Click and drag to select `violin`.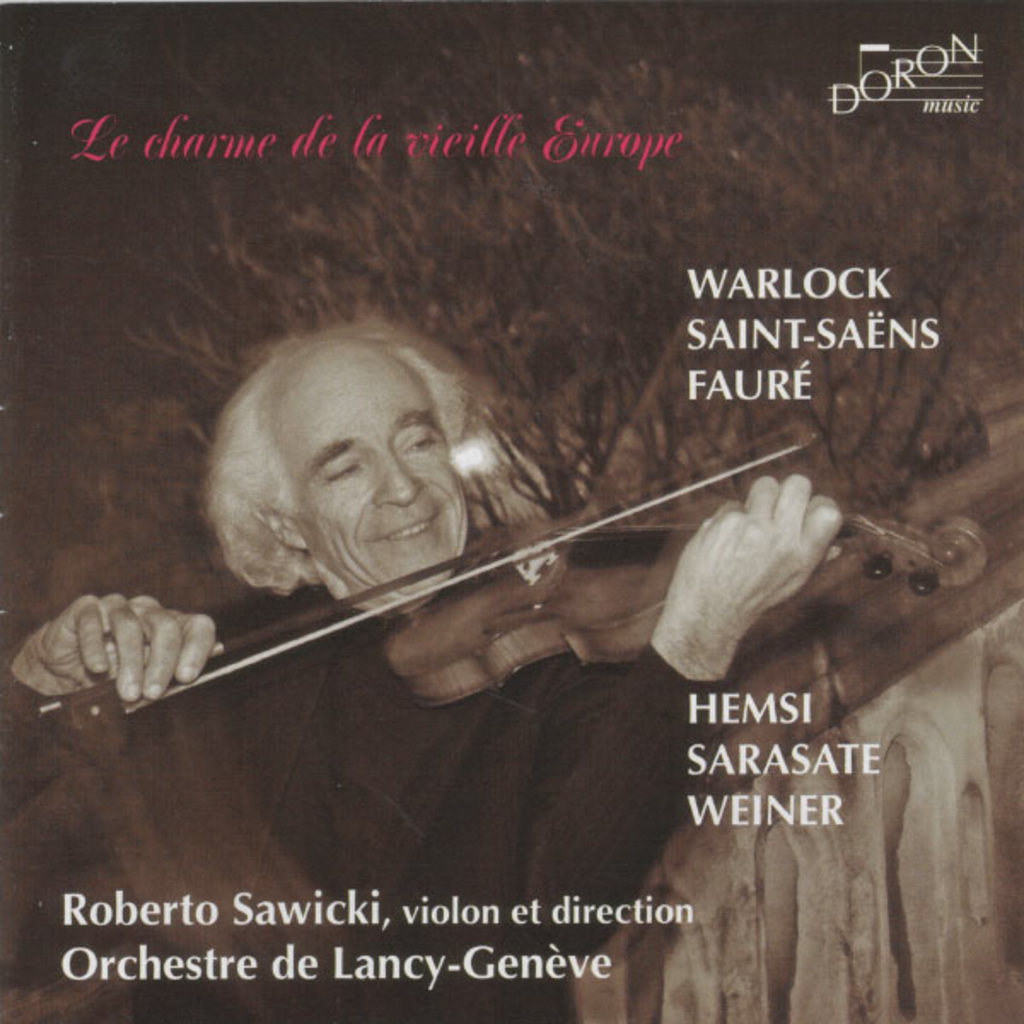
Selection: [14, 411, 932, 727].
